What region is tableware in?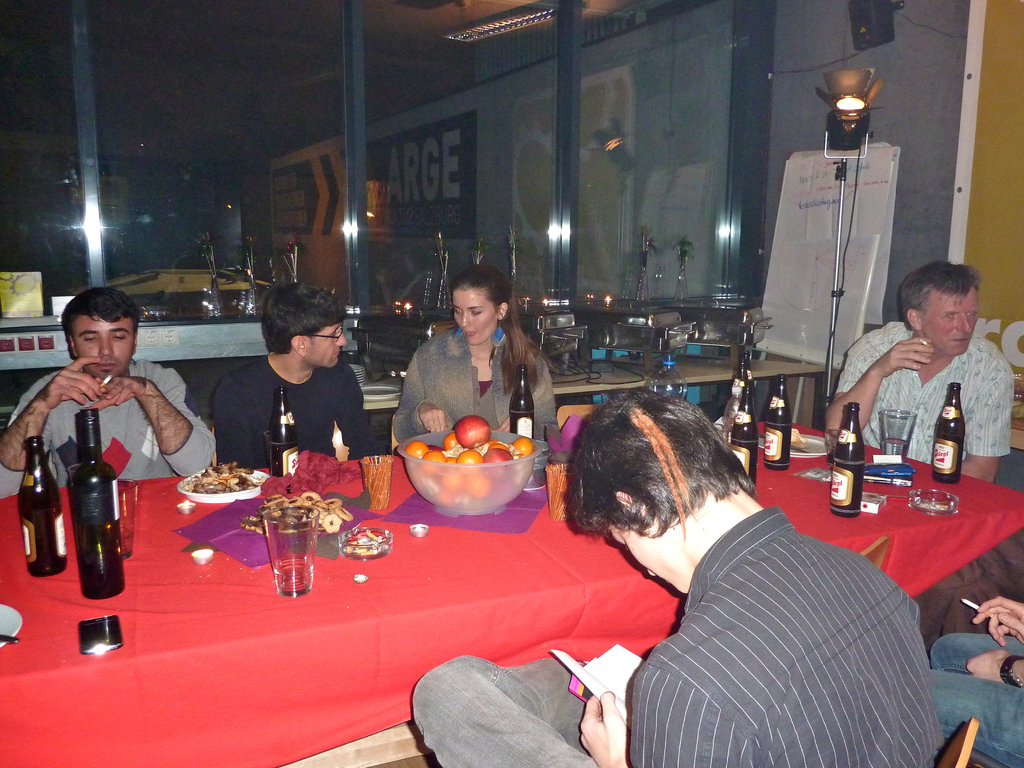
<box>175,460,271,501</box>.
